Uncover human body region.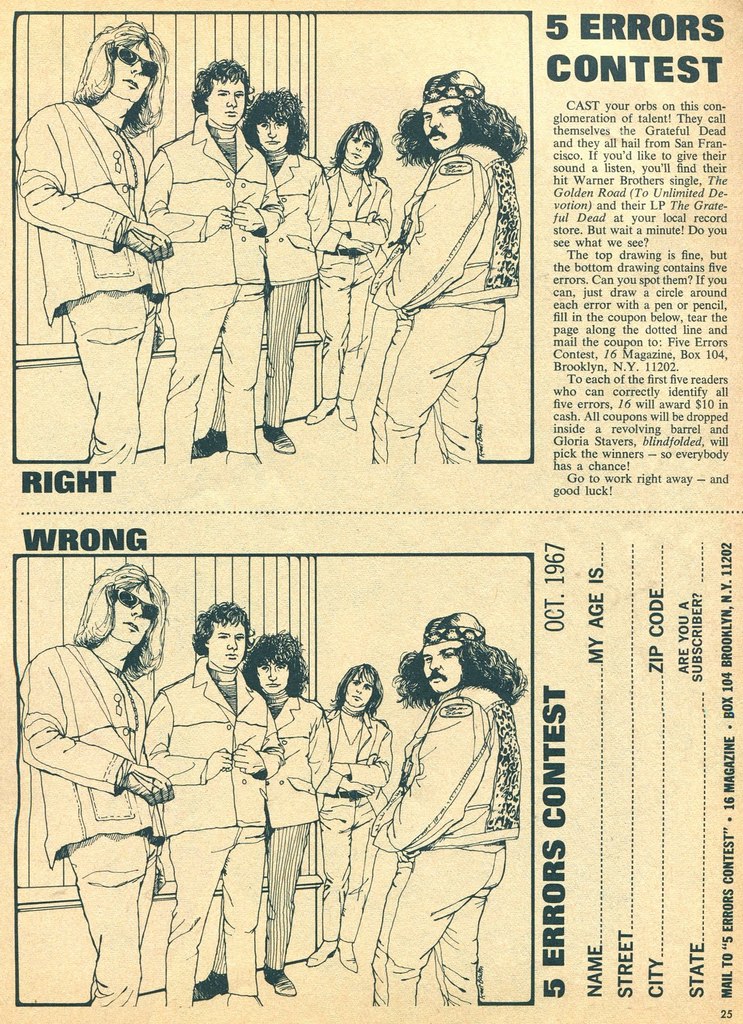
Uncovered: 140,593,287,1004.
